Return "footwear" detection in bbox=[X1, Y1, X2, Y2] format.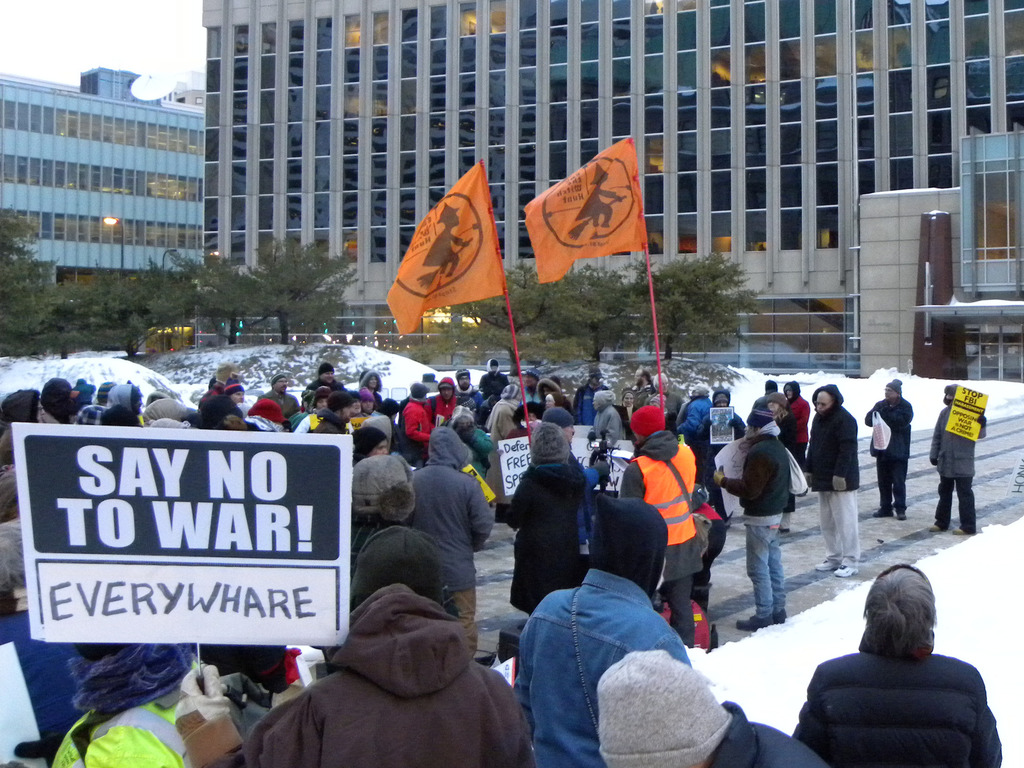
bbox=[876, 511, 889, 517].
